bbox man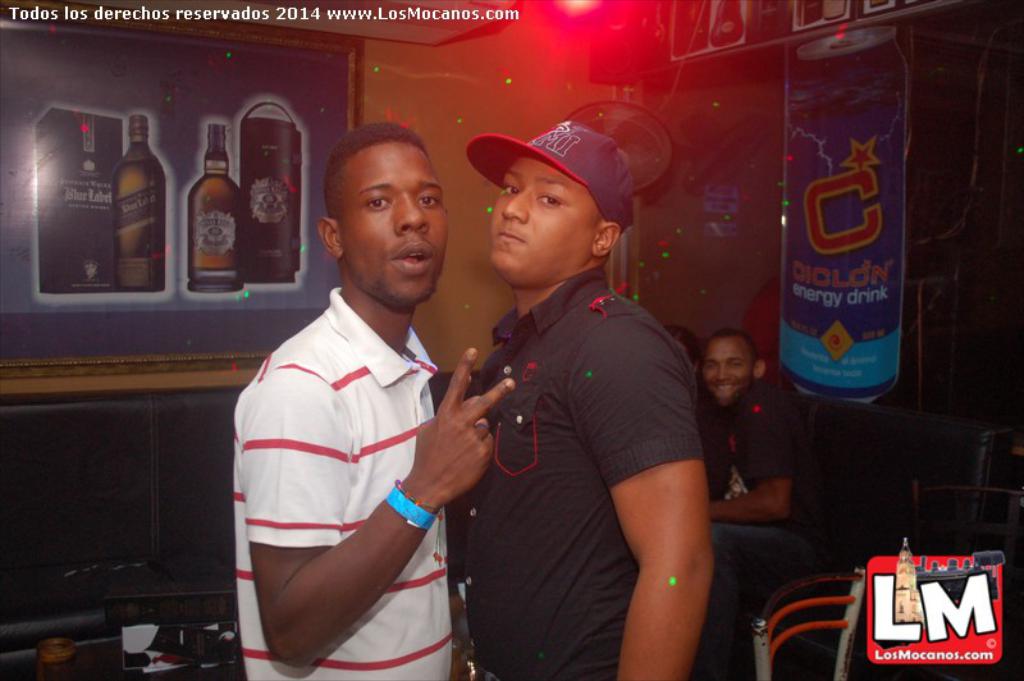
[x1=709, y1=328, x2=860, y2=593]
